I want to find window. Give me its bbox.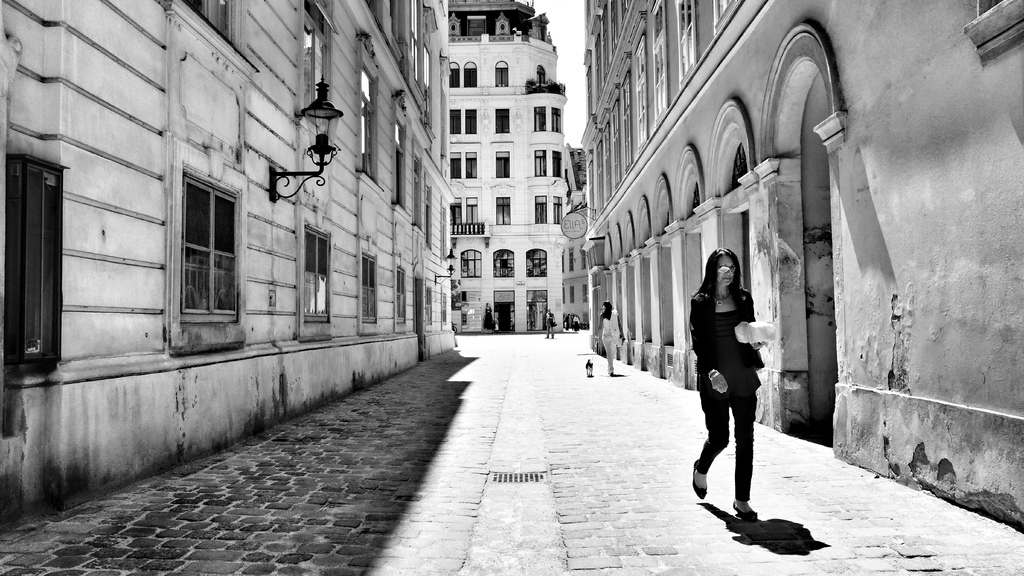
select_region(532, 195, 545, 222).
